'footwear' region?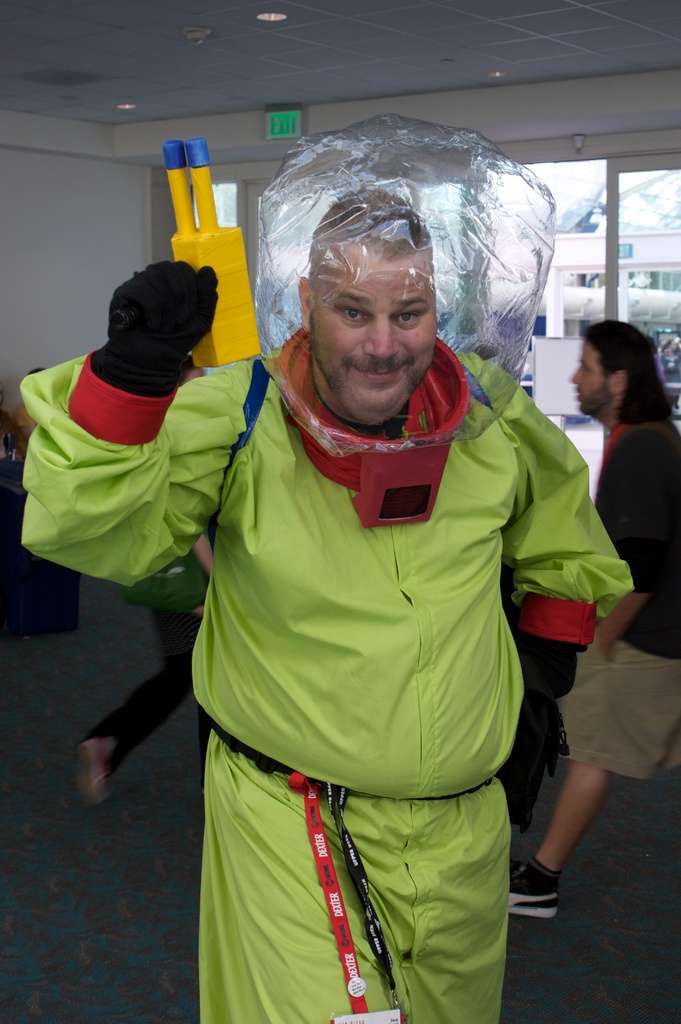
Rect(504, 852, 560, 918)
